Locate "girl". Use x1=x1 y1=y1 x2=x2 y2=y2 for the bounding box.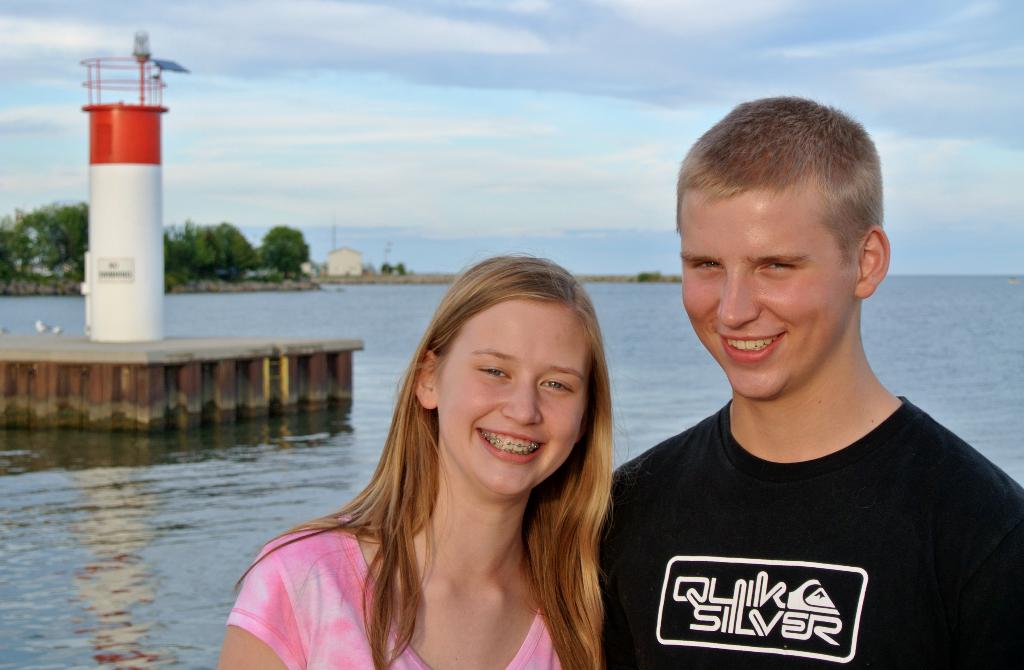
x1=212 y1=248 x2=655 y2=669.
